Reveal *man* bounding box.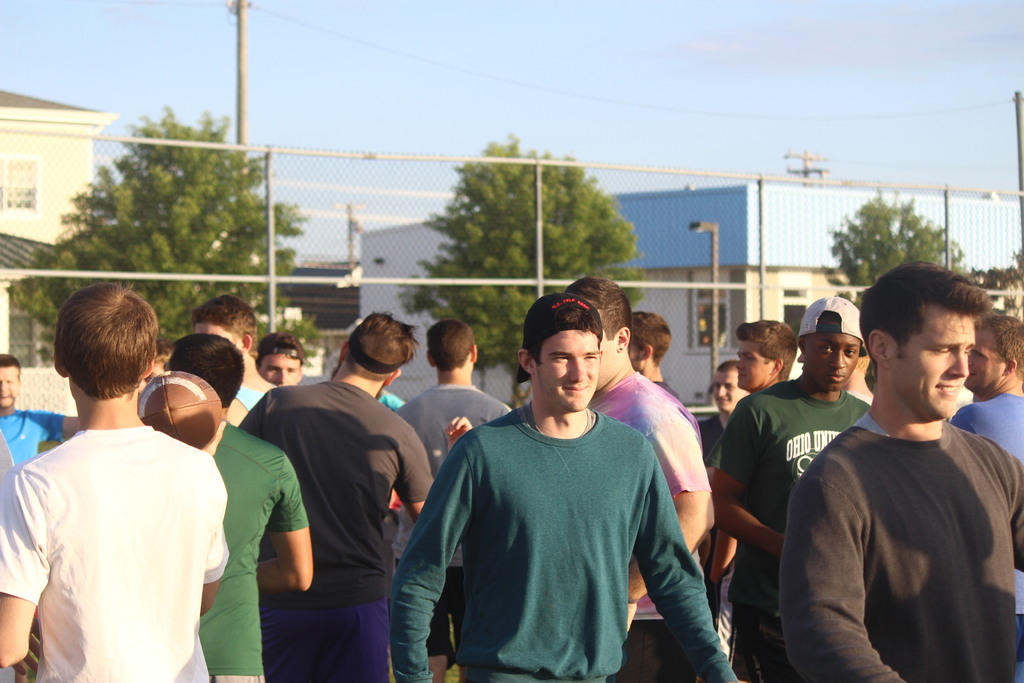
Revealed: <region>391, 316, 518, 669</region>.
